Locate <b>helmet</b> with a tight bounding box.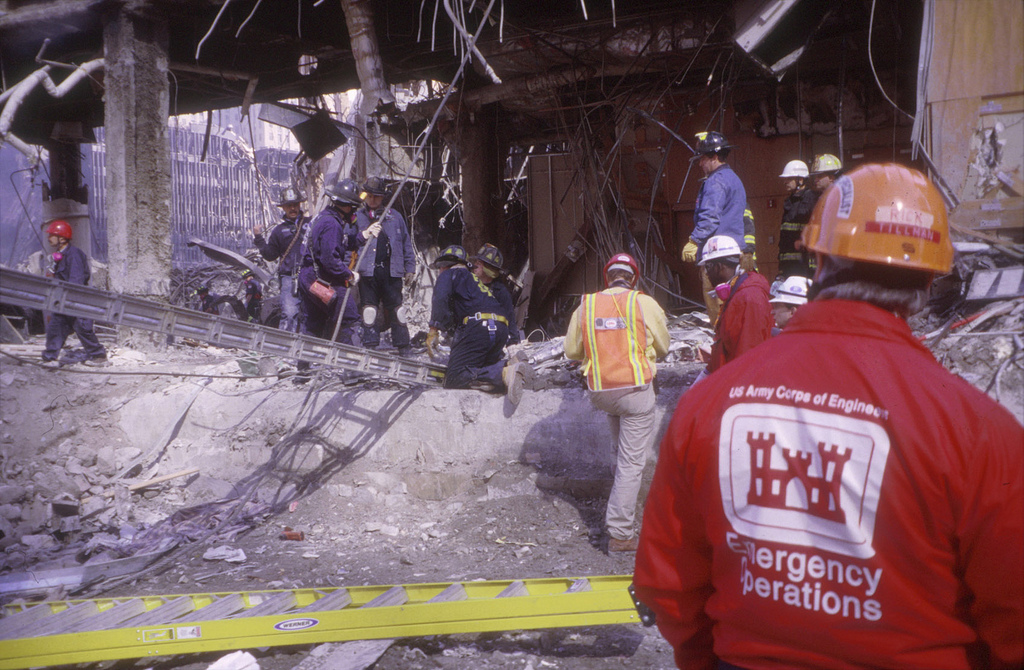
box=[473, 242, 508, 271].
